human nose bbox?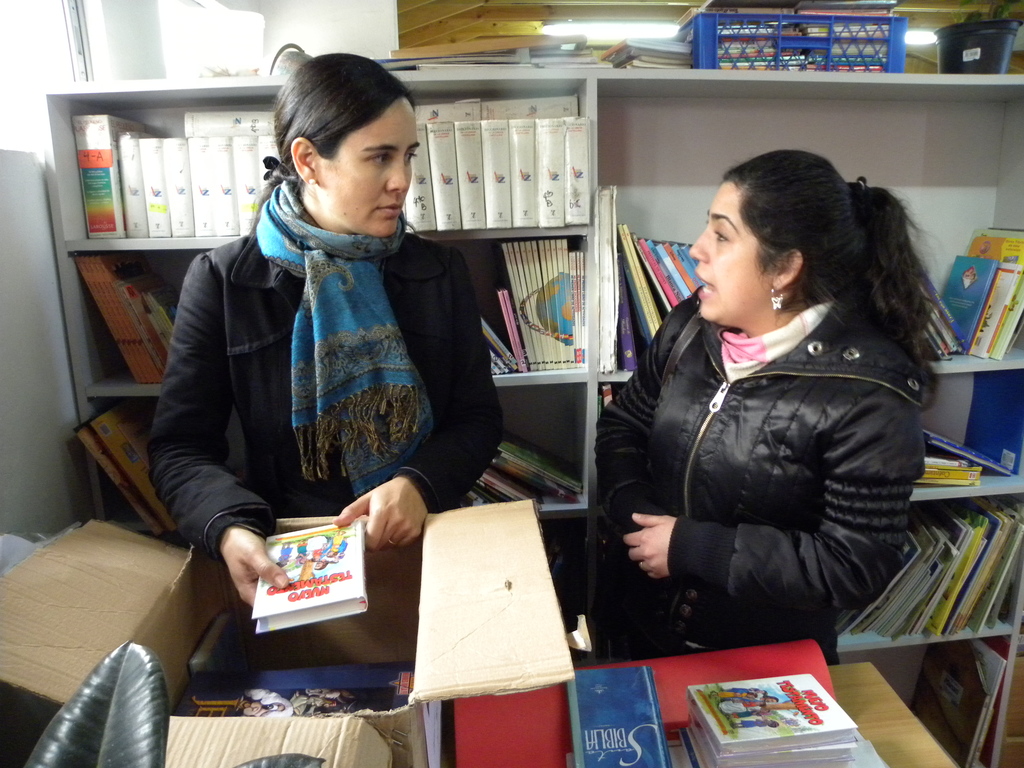
(left=690, top=225, right=711, bottom=262)
